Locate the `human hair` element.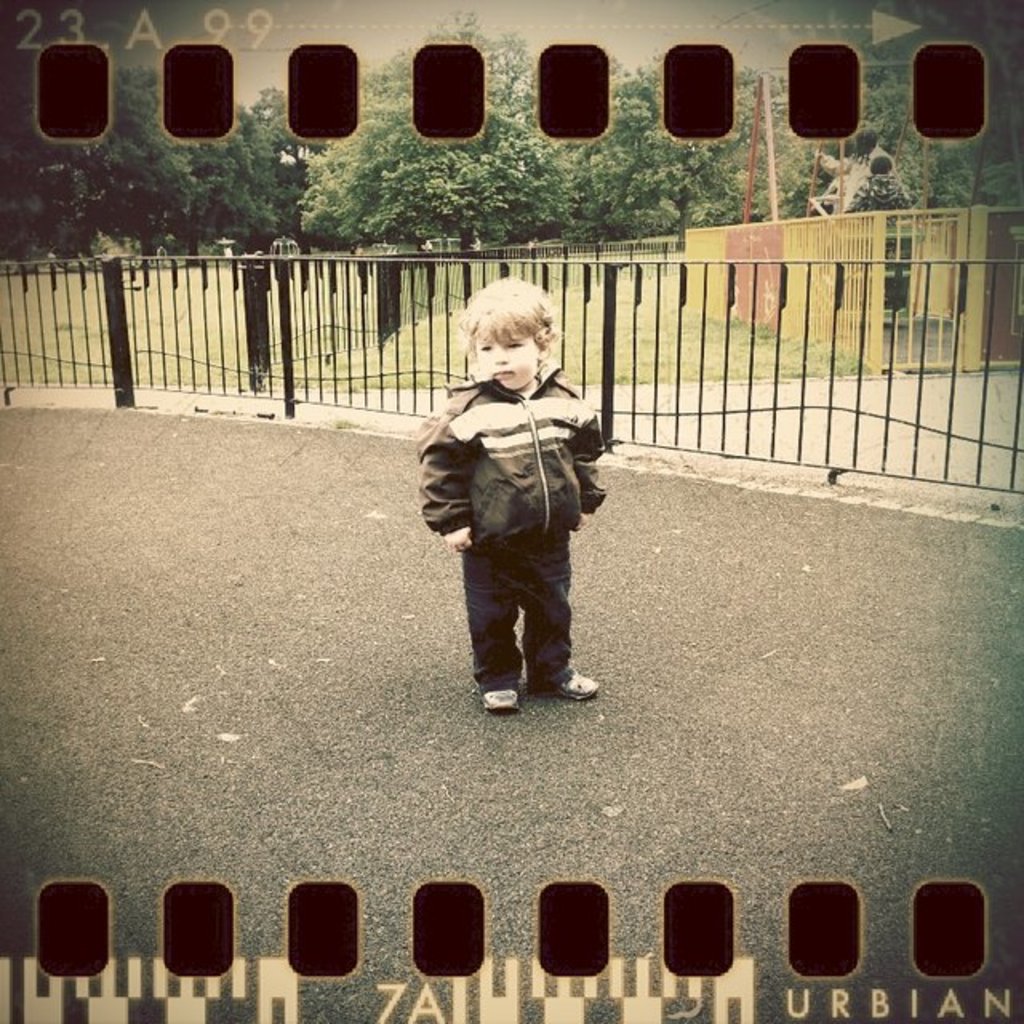
Element bbox: (456, 277, 565, 338).
